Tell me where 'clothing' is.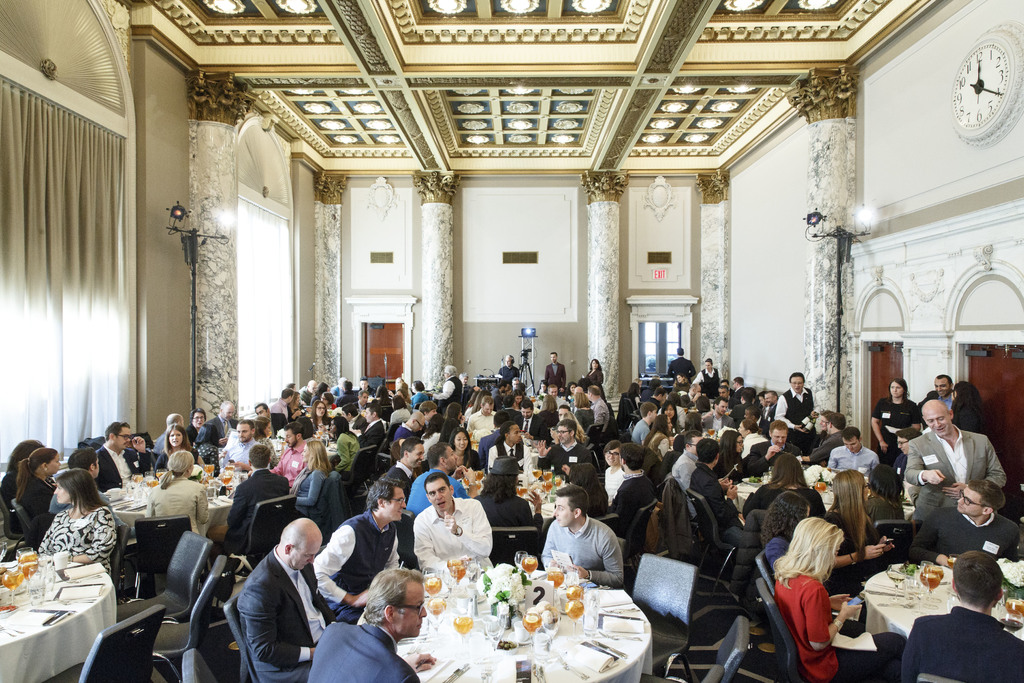
'clothing' is at bbox=[220, 437, 257, 467].
